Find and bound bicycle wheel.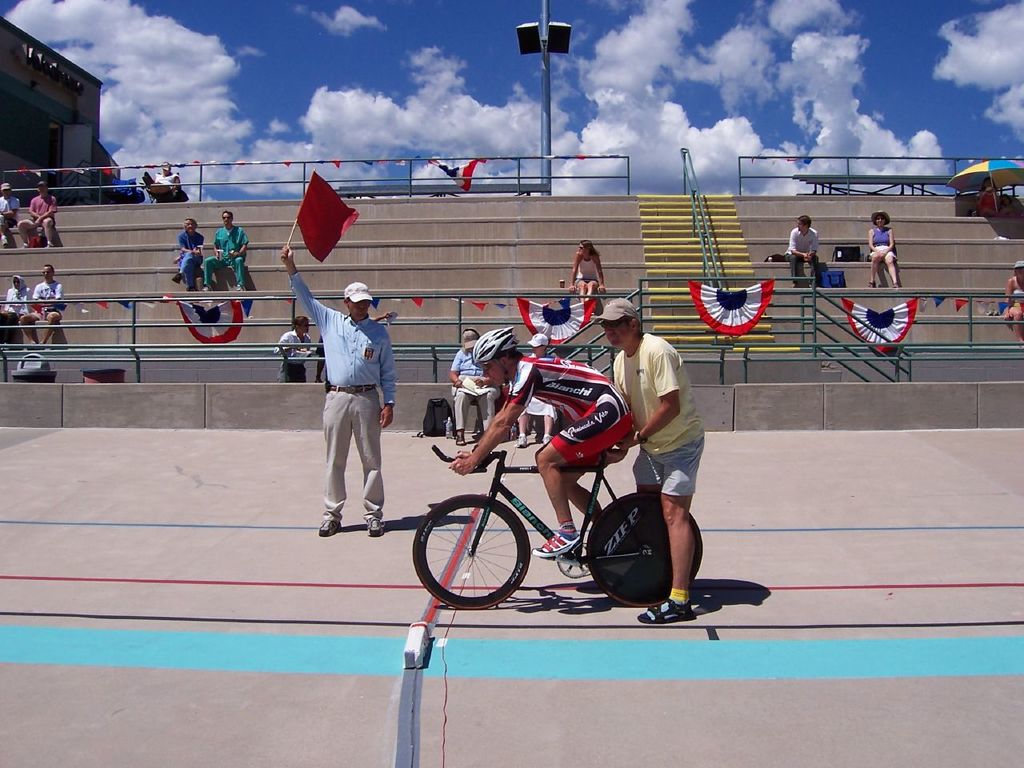
Bound: 414/478/544/621.
